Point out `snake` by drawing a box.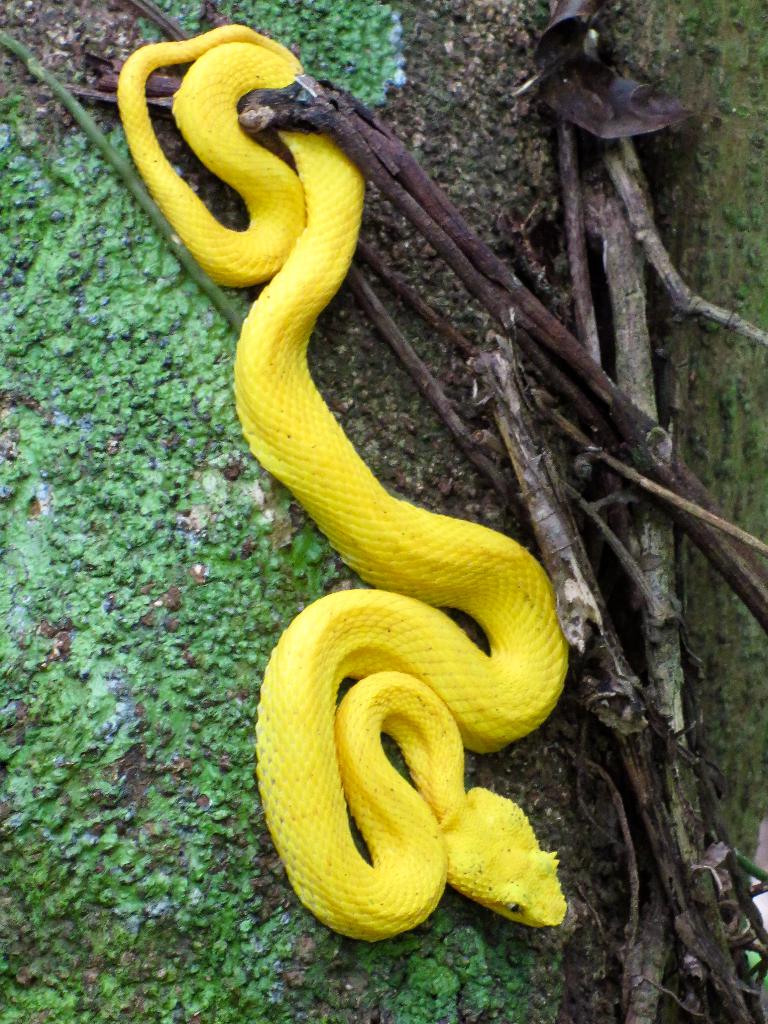
116 26 568 939.
